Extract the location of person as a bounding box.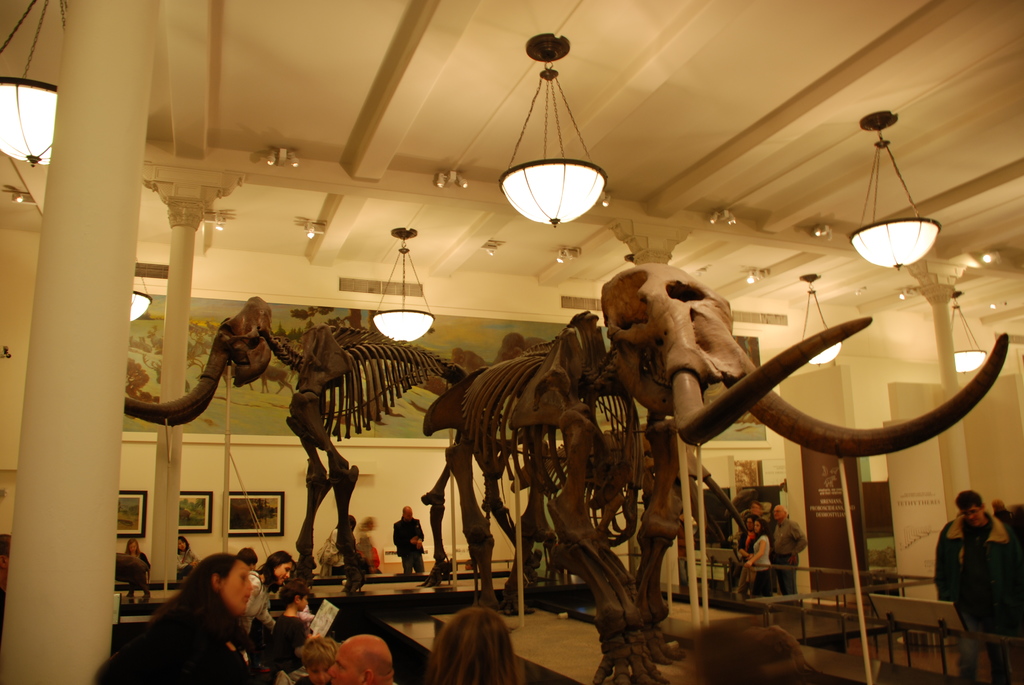
crop(310, 515, 357, 586).
